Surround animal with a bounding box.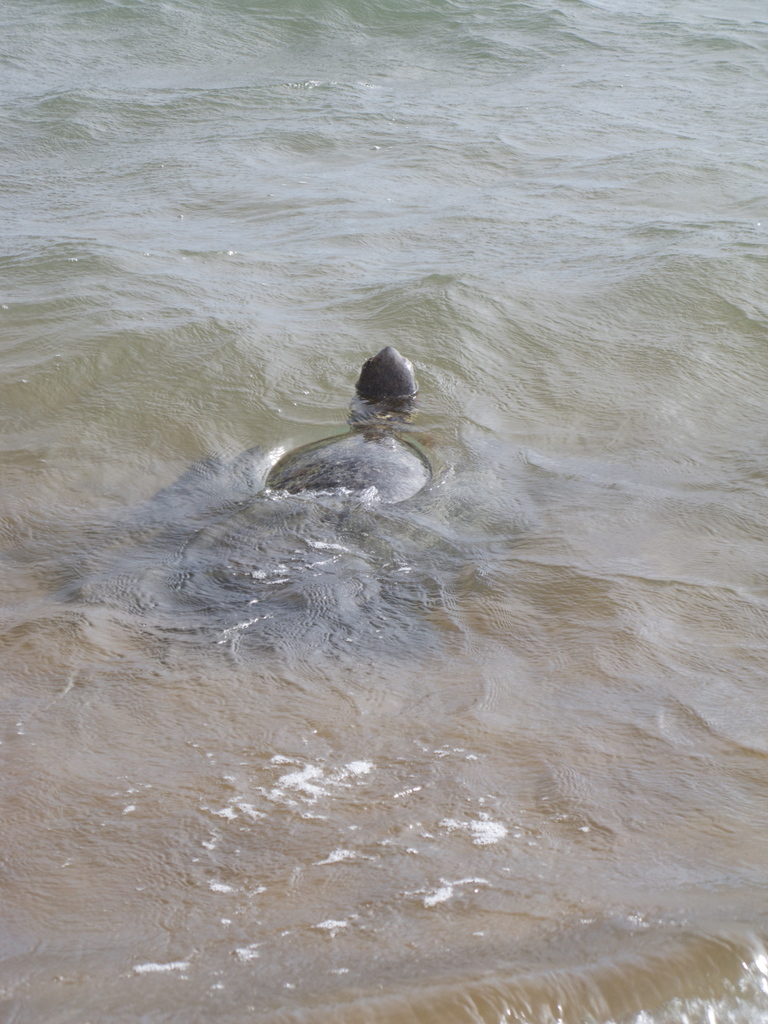
<region>262, 343, 435, 503</region>.
